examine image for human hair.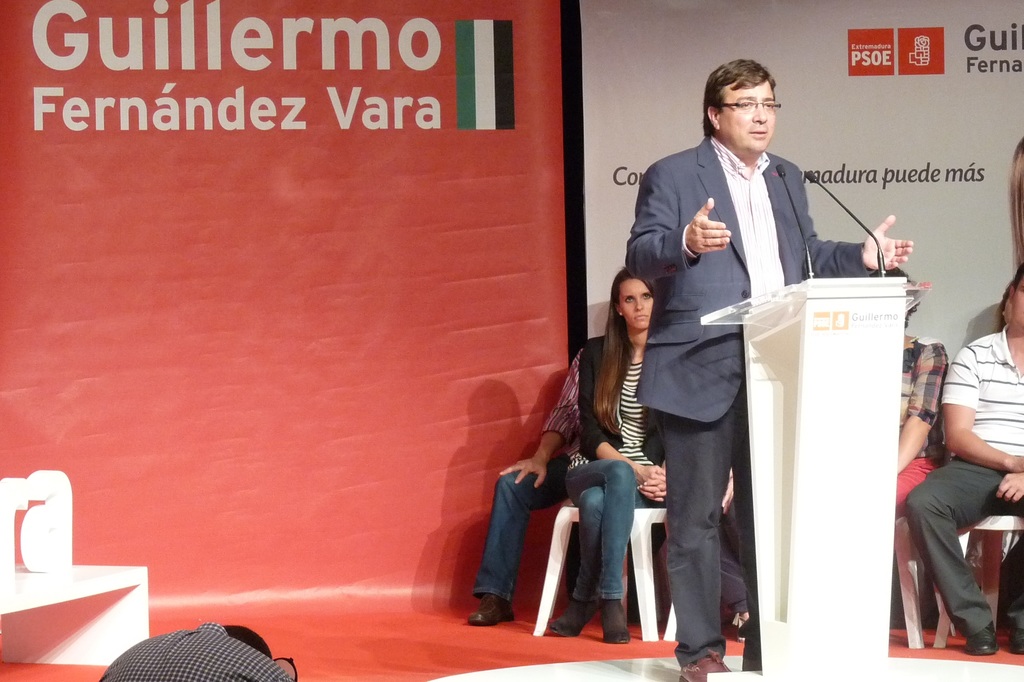
Examination result: (579, 257, 667, 469).
